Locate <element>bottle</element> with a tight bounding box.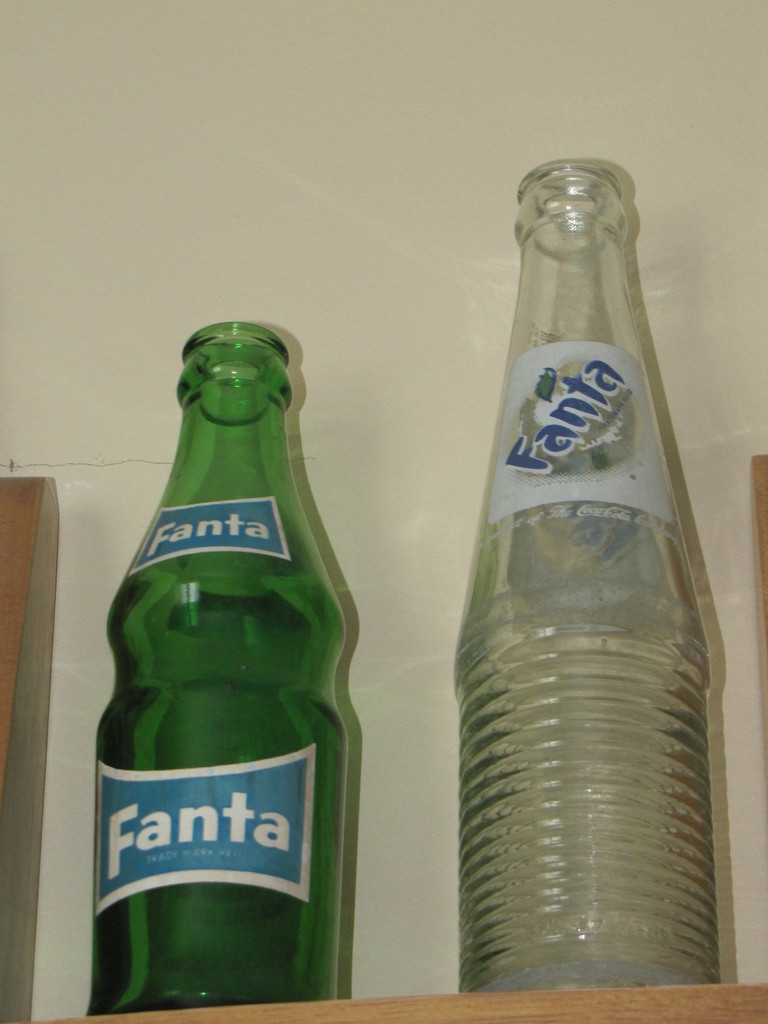
{"left": 445, "top": 159, "right": 720, "bottom": 997}.
